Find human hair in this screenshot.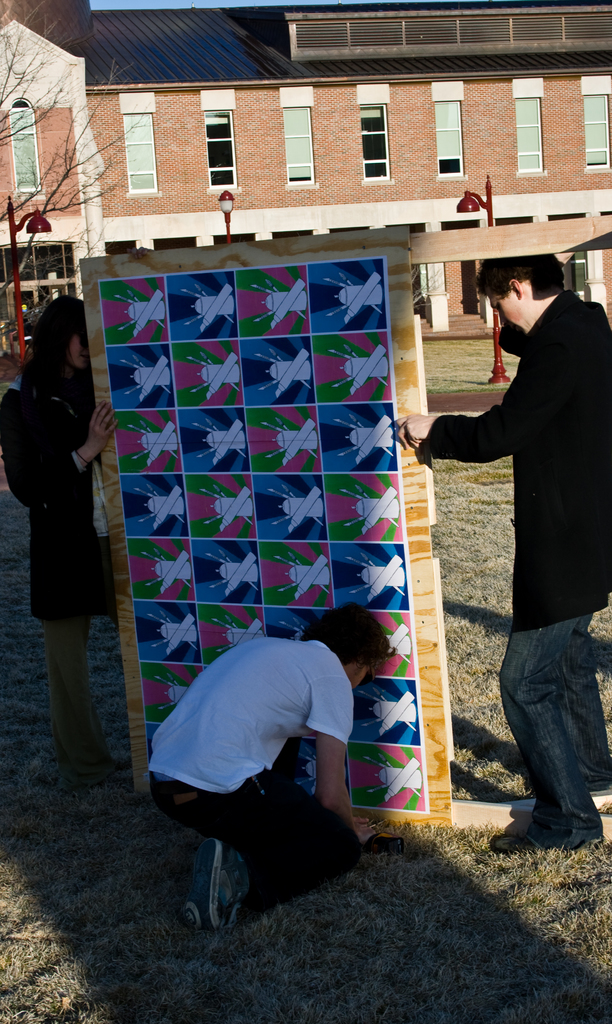
The bounding box for human hair is <bbox>302, 602, 386, 665</bbox>.
